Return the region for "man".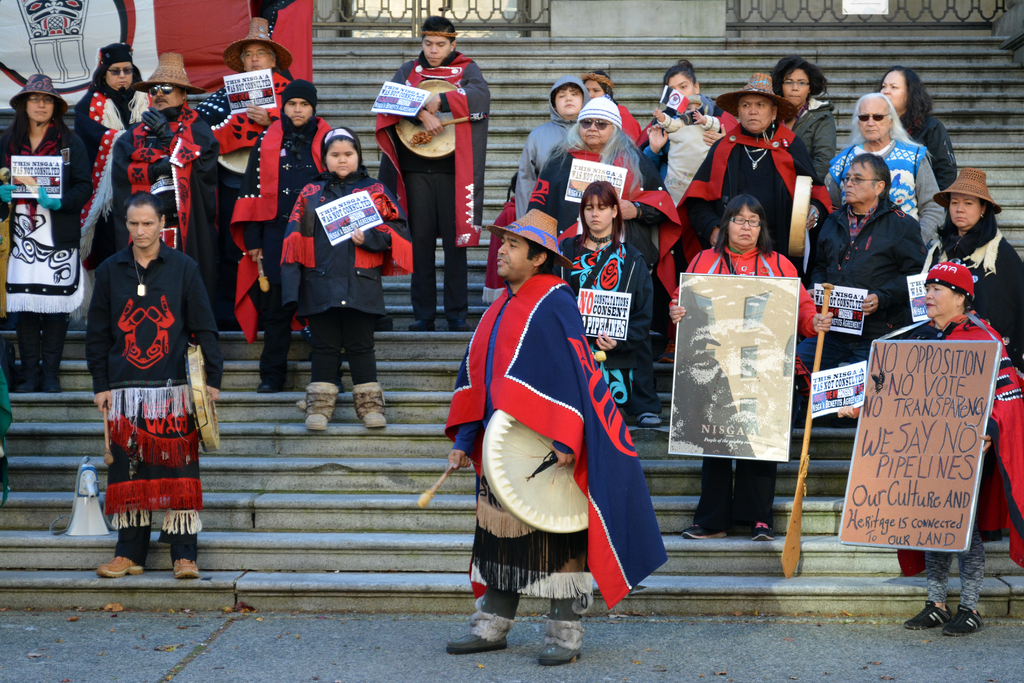
bbox=[81, 164, 209, 580].
